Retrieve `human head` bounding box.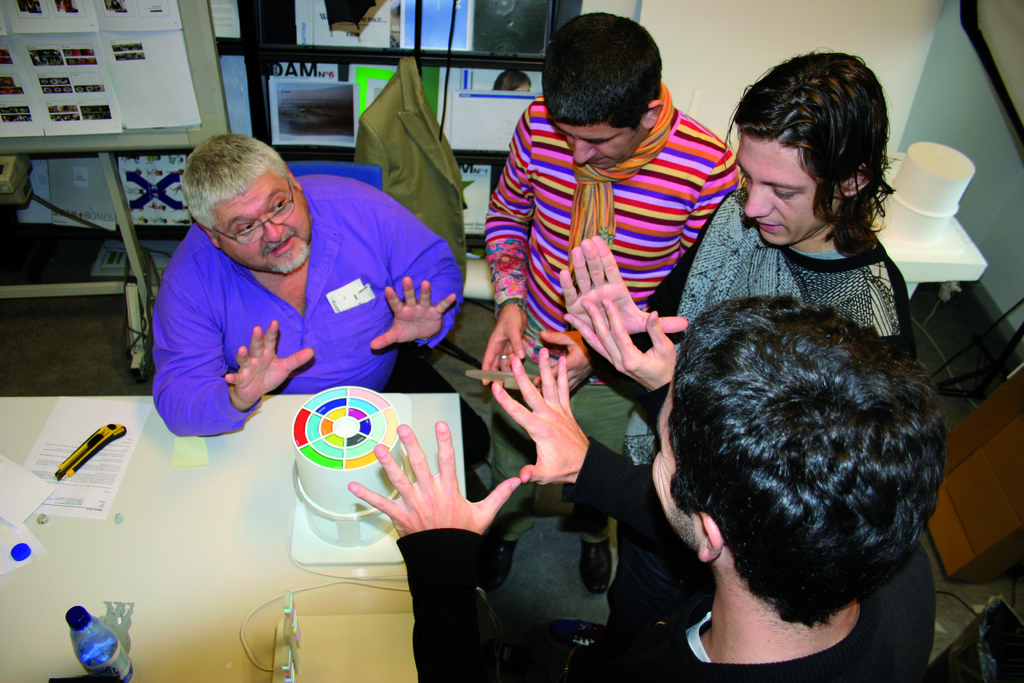
Bounding box: [left=646, top=293, right=939, bottom=606].
